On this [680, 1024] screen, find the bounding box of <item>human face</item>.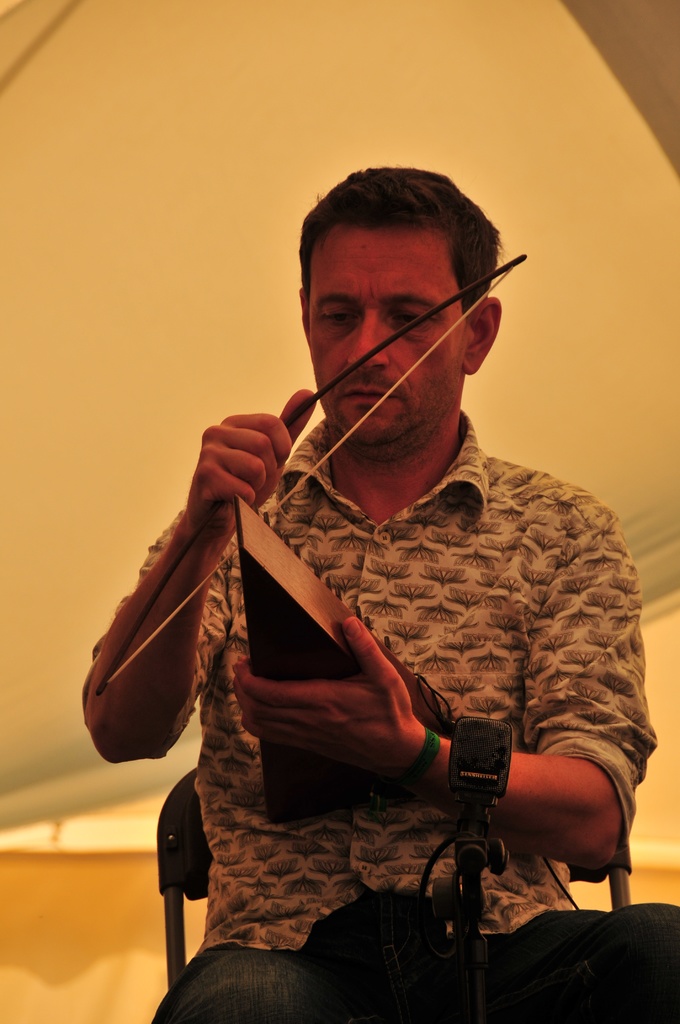
Bounding box: left=301, top=232, right=469, bottom=452.
